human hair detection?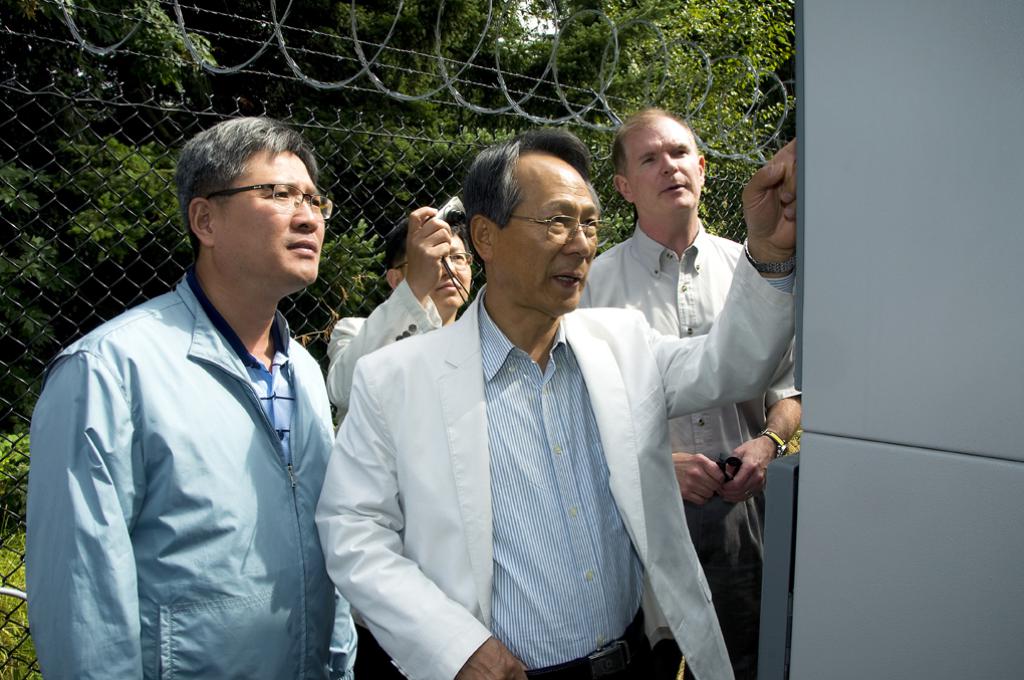
[456,137,590,227]
